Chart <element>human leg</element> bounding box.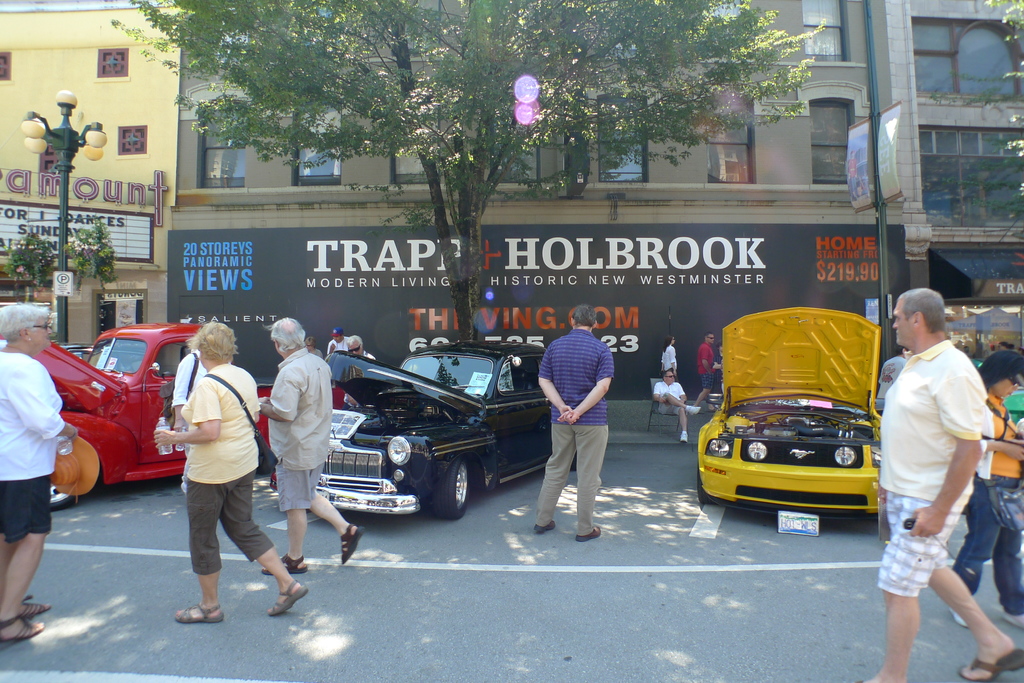
Charted: 307 490 365 566.
